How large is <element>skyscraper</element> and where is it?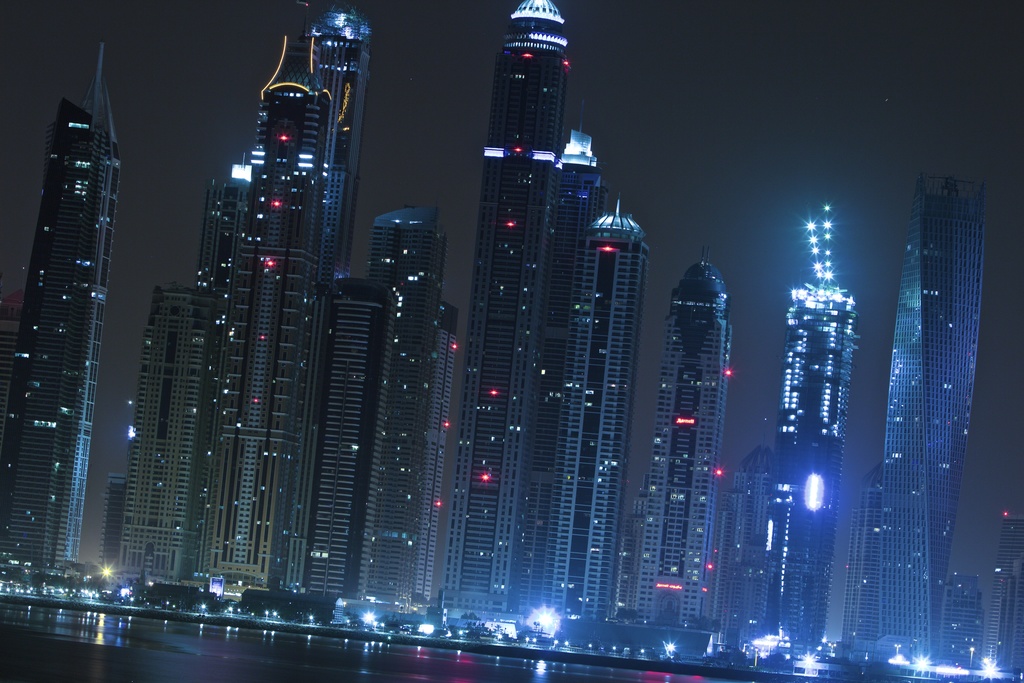
Bounding box: (508,128,609,614).
